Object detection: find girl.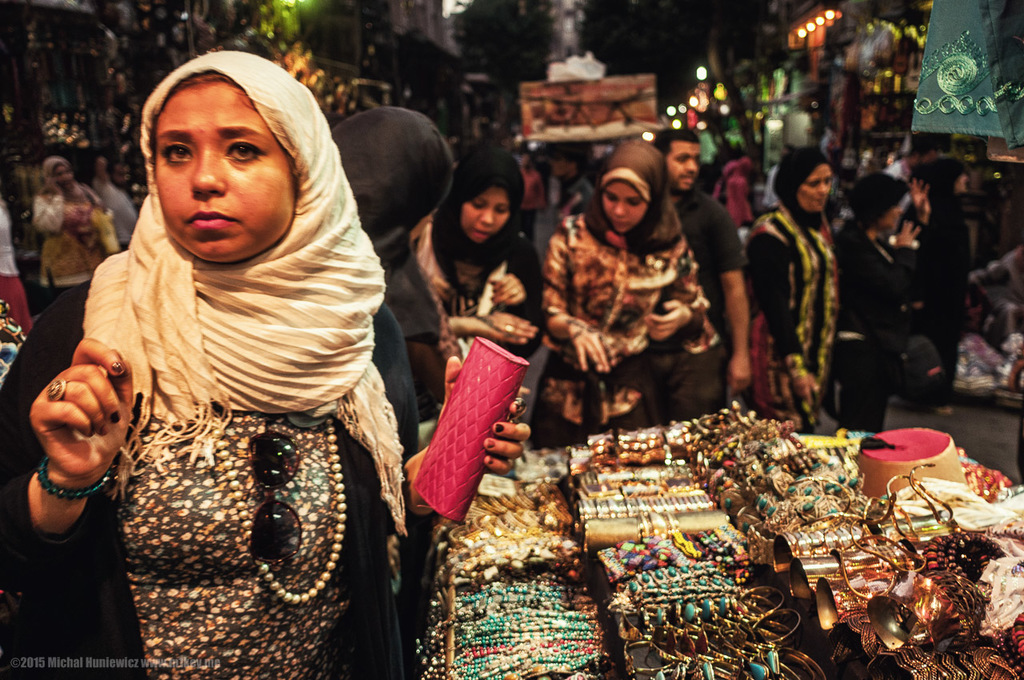
<box>539,138,728,452</box>.
